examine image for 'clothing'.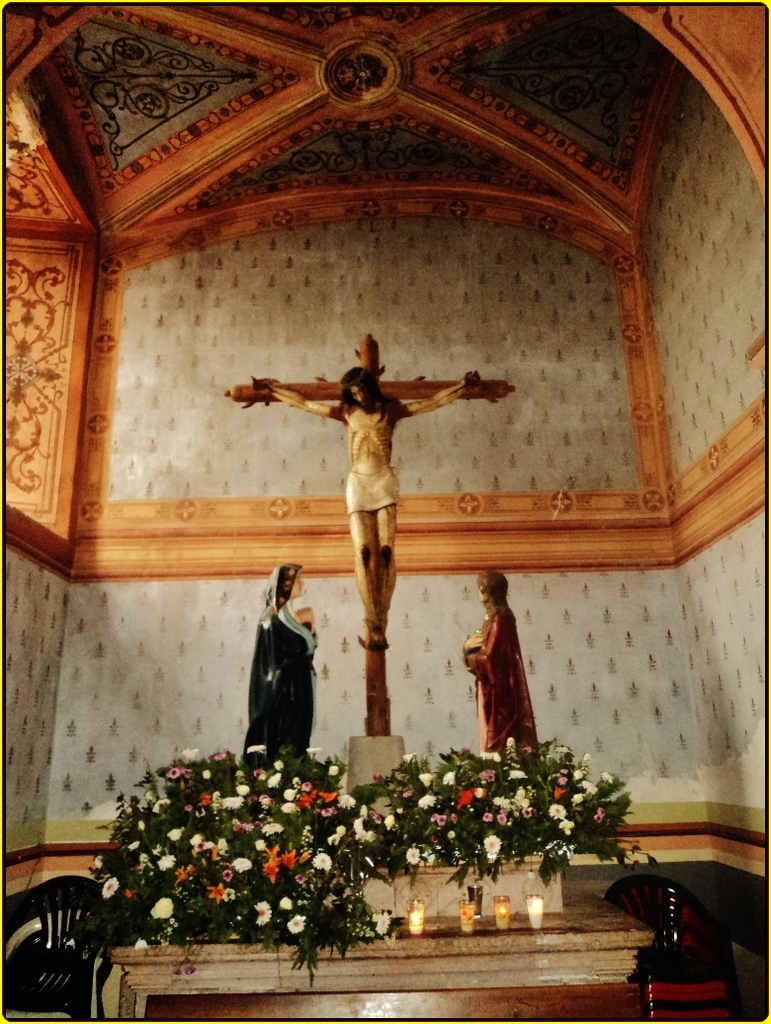
Examination result: pyautogui.locateOnScreen(344, 466, 396, 516).
